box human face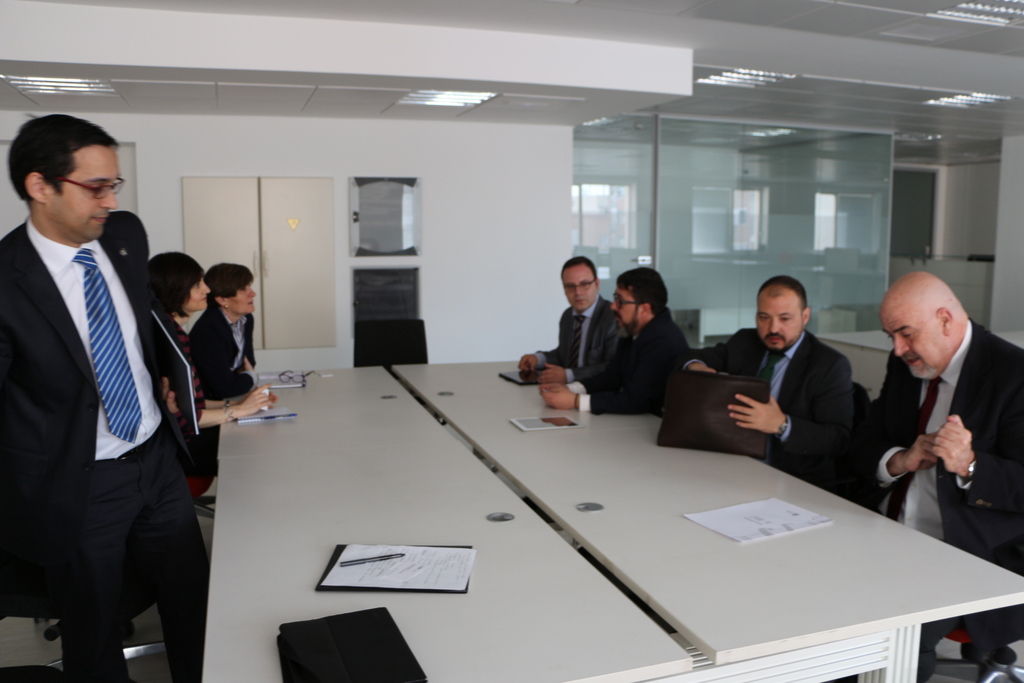
[883, 309, 944, 378]
